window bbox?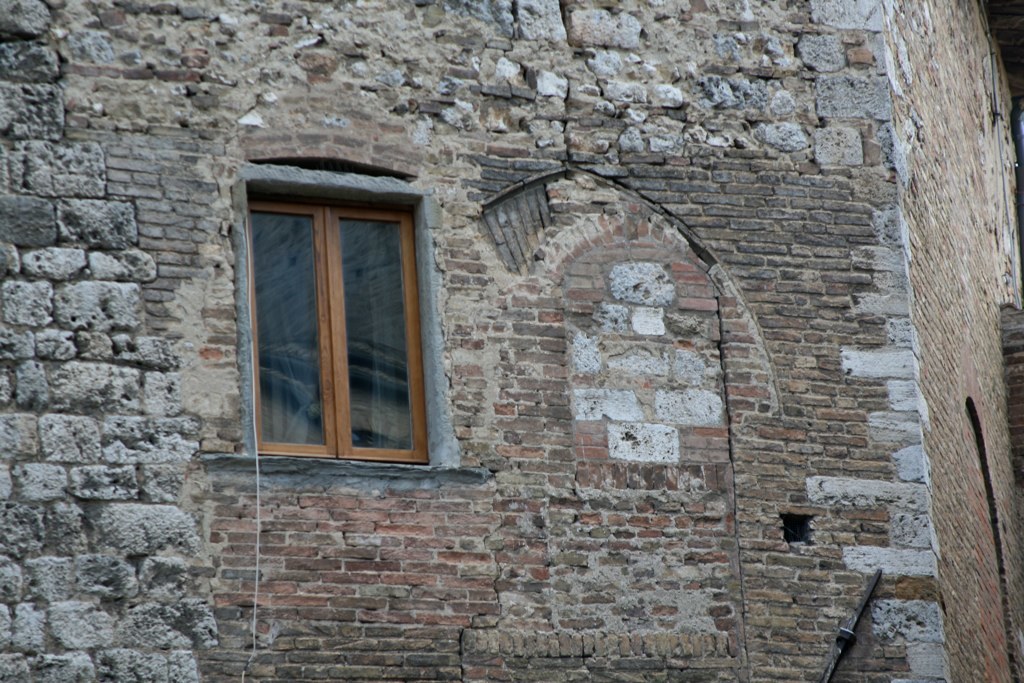
BBox(214, 154, 481, 484)
